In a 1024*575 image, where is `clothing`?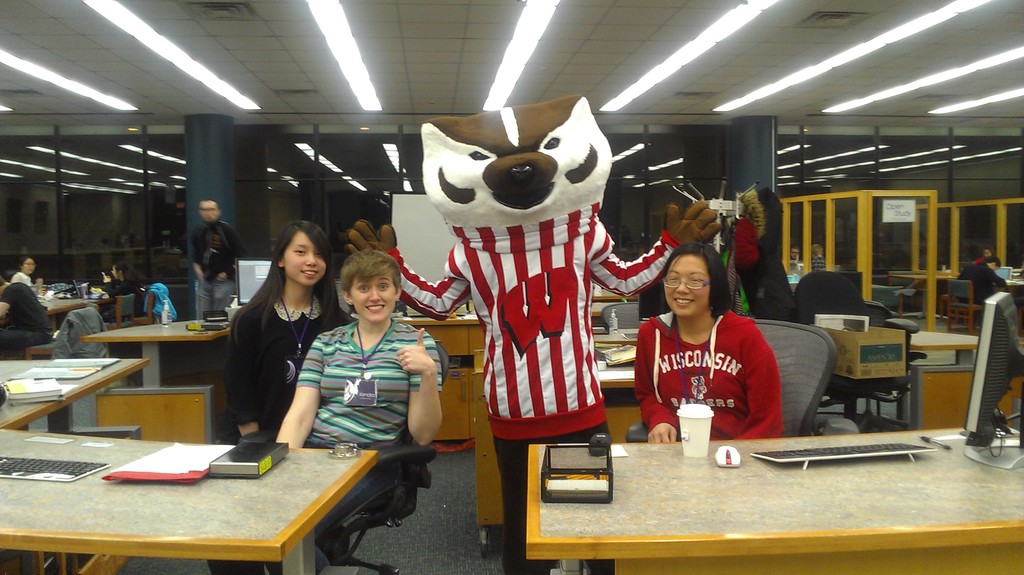
l=224, t=282, r=360, b=443.
